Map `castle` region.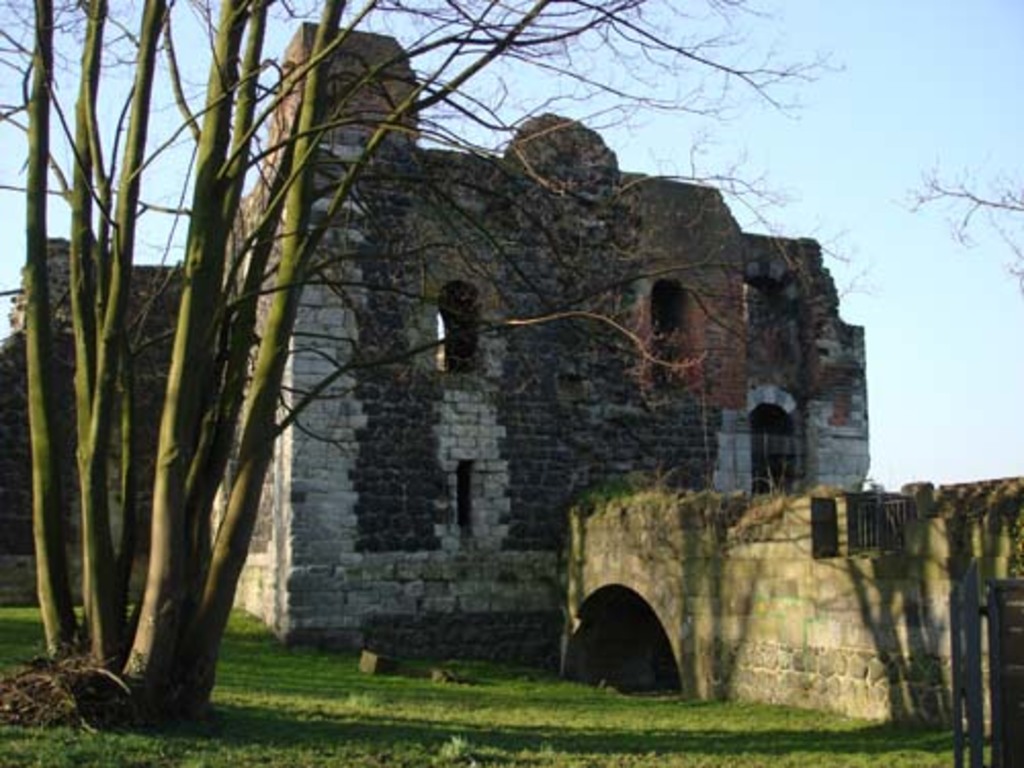
Mapped to x1=553, y1=481, x2=1022, y2=766.
